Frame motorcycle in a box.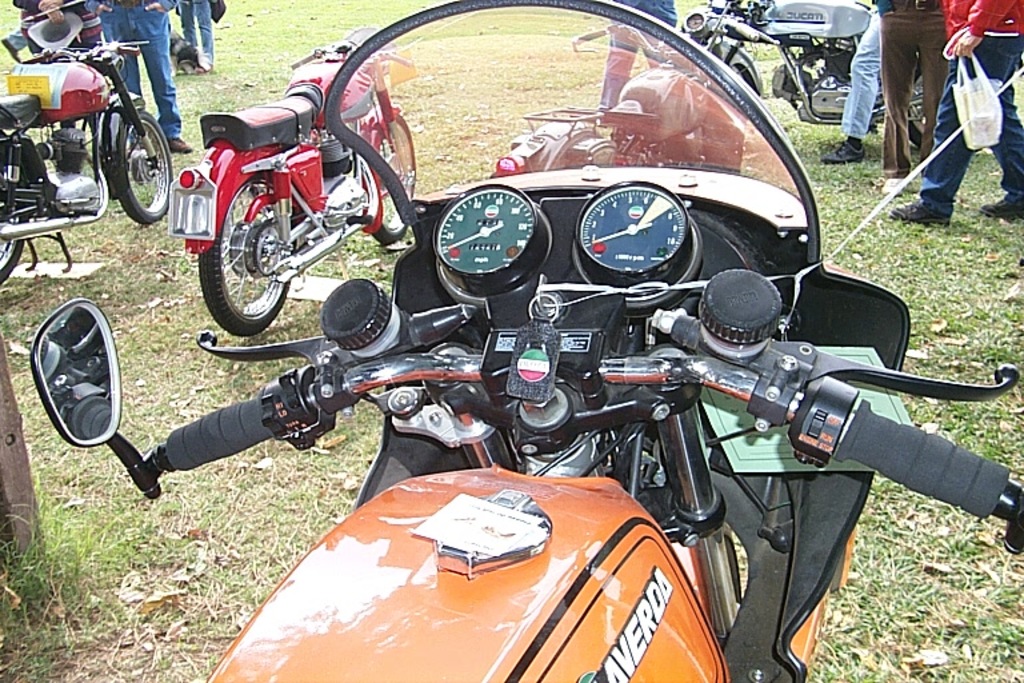
676, 0, 920, 151.
